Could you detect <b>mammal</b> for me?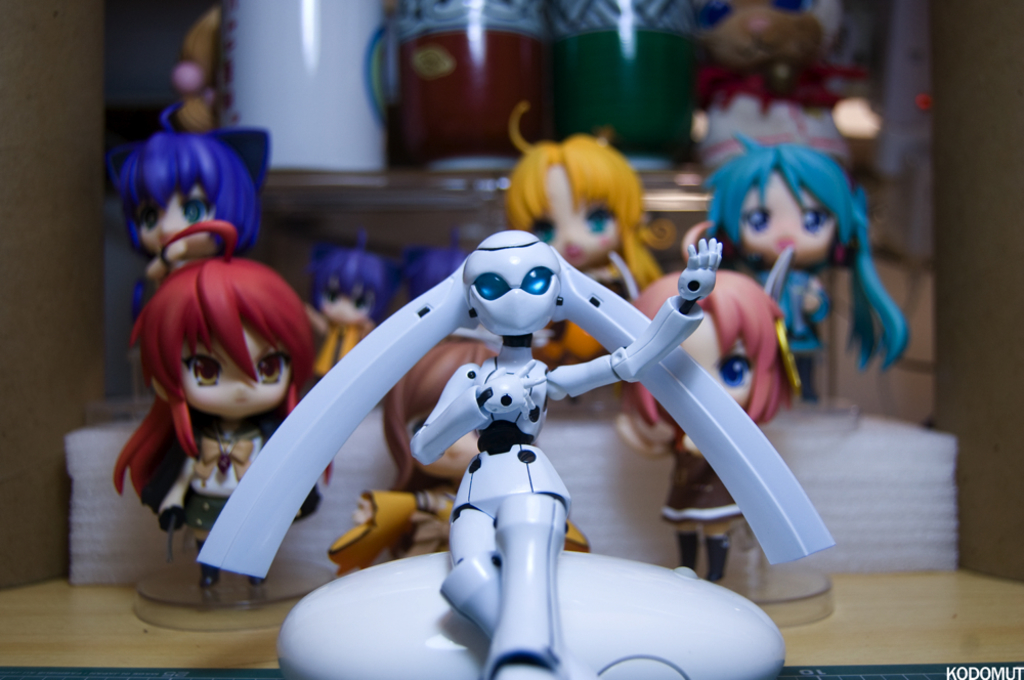
Detection result: x1=698, y1=127, x2=905, y2=408.
